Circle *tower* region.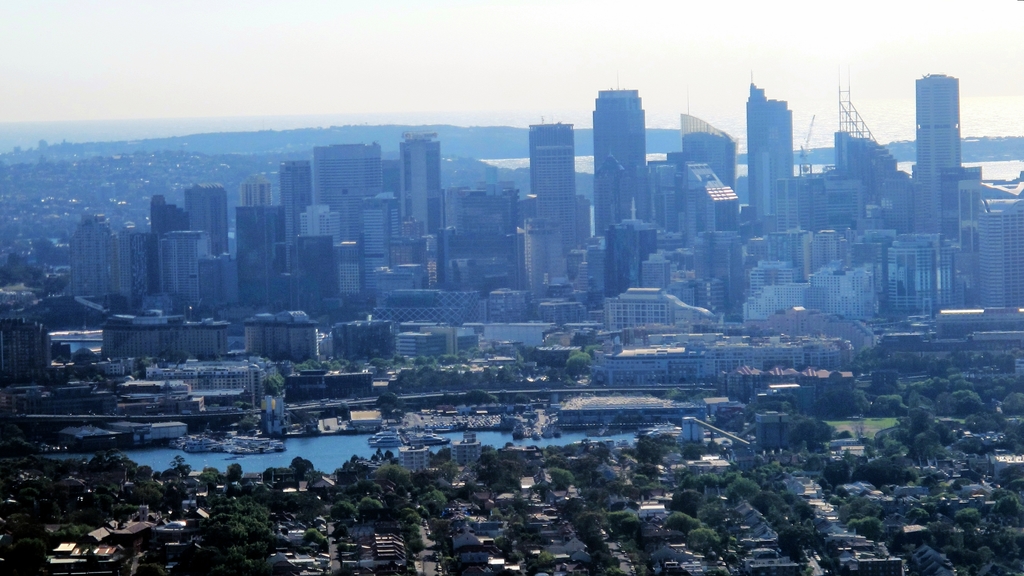
Region: x1=695 y1=232 x2=745 y2=321.
